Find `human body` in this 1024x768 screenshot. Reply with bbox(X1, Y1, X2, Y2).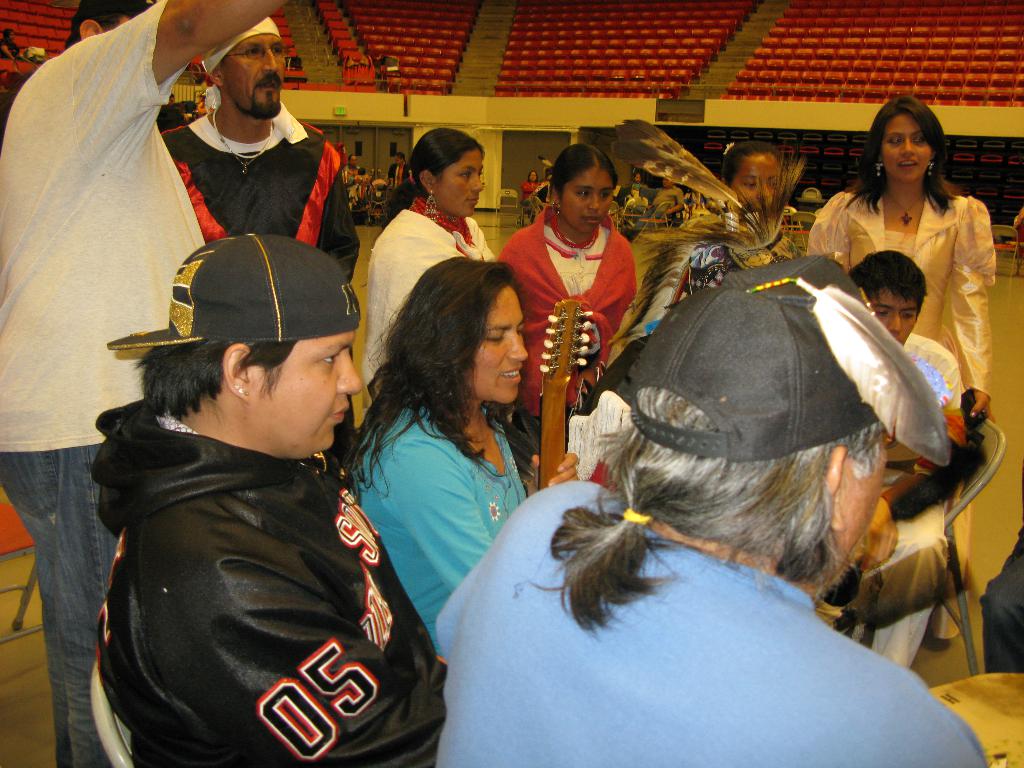
bbox(340, 256, 547, 658).
